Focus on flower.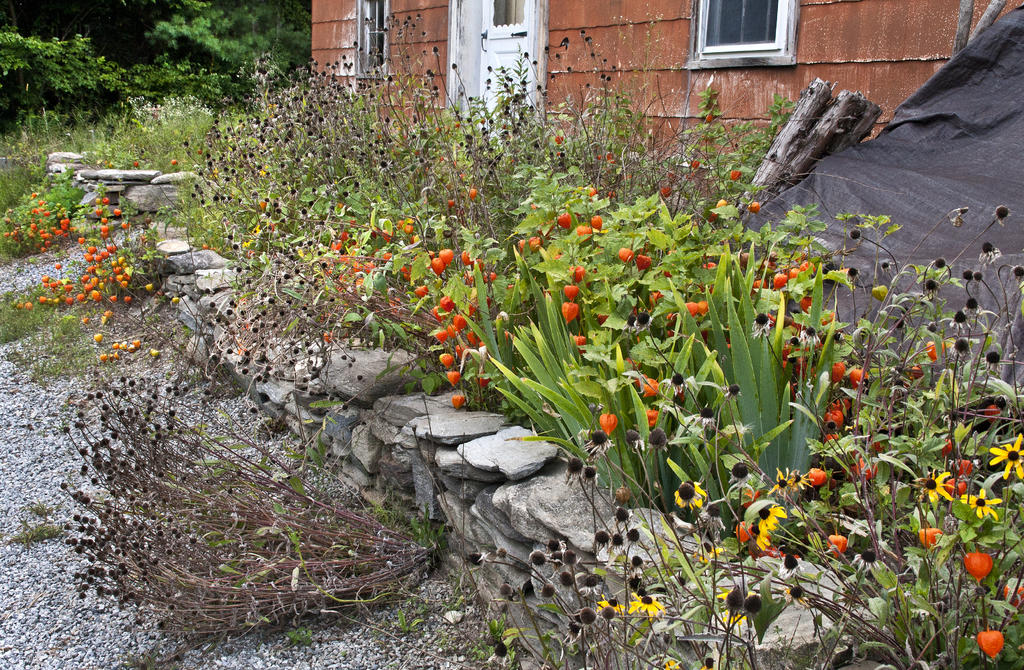
Focused at bbox(912, 466, 956, 506).
